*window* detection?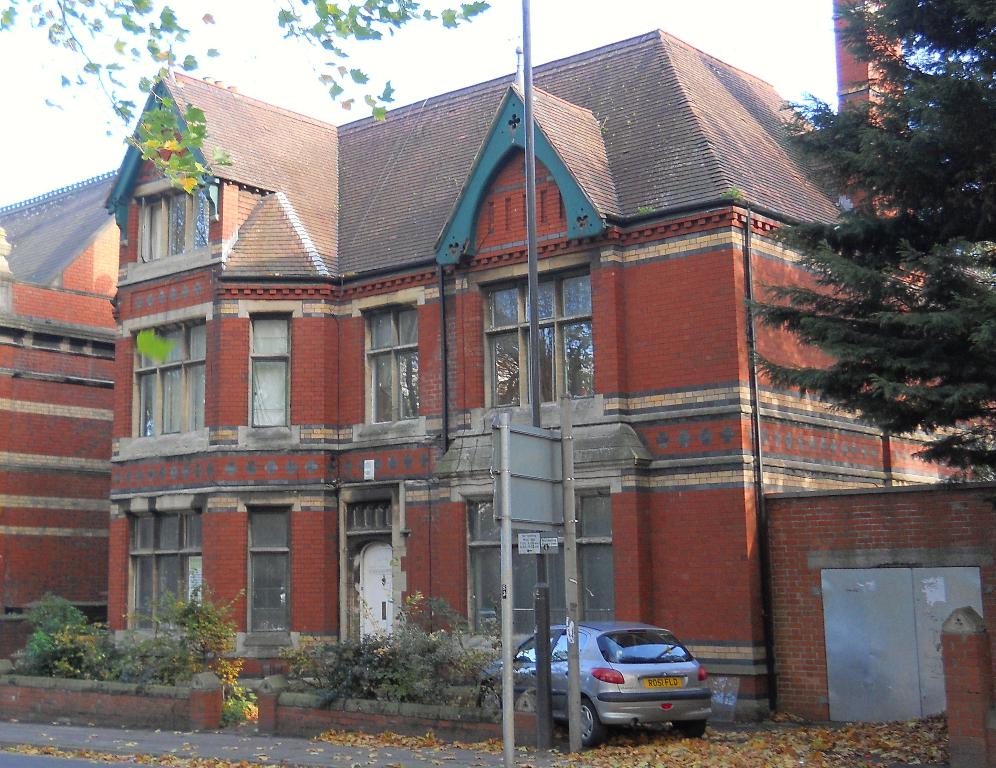
<region>134, 178, 196, 263</region>
